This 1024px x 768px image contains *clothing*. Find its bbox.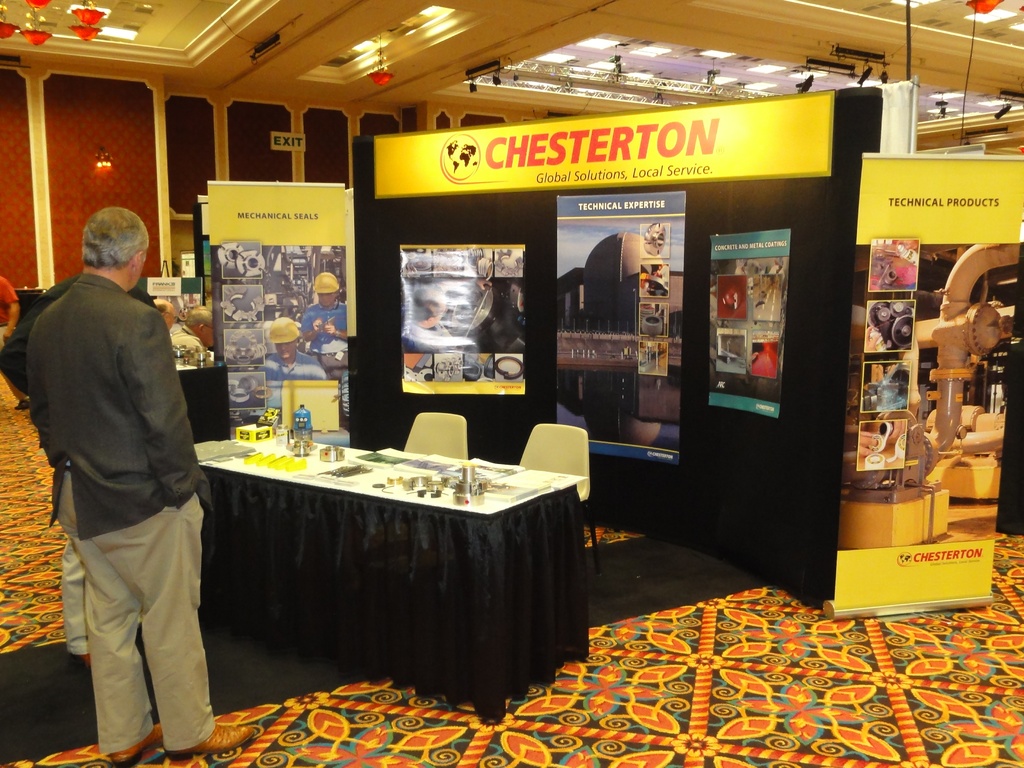
[25,275,208,758].
